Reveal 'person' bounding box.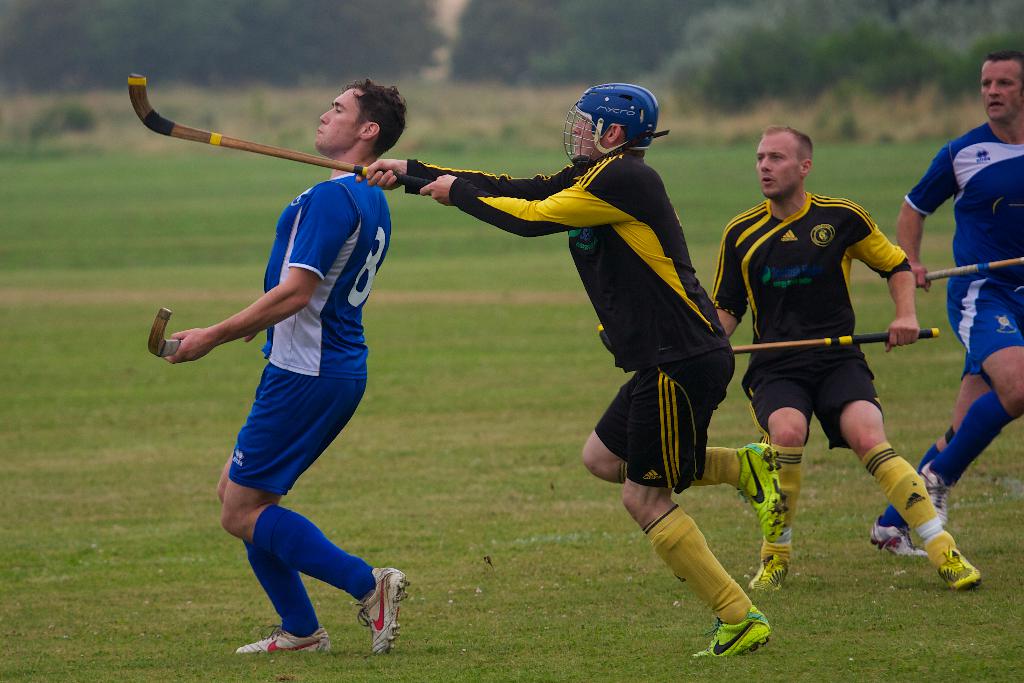
Revealed: (356,81,785,655).
